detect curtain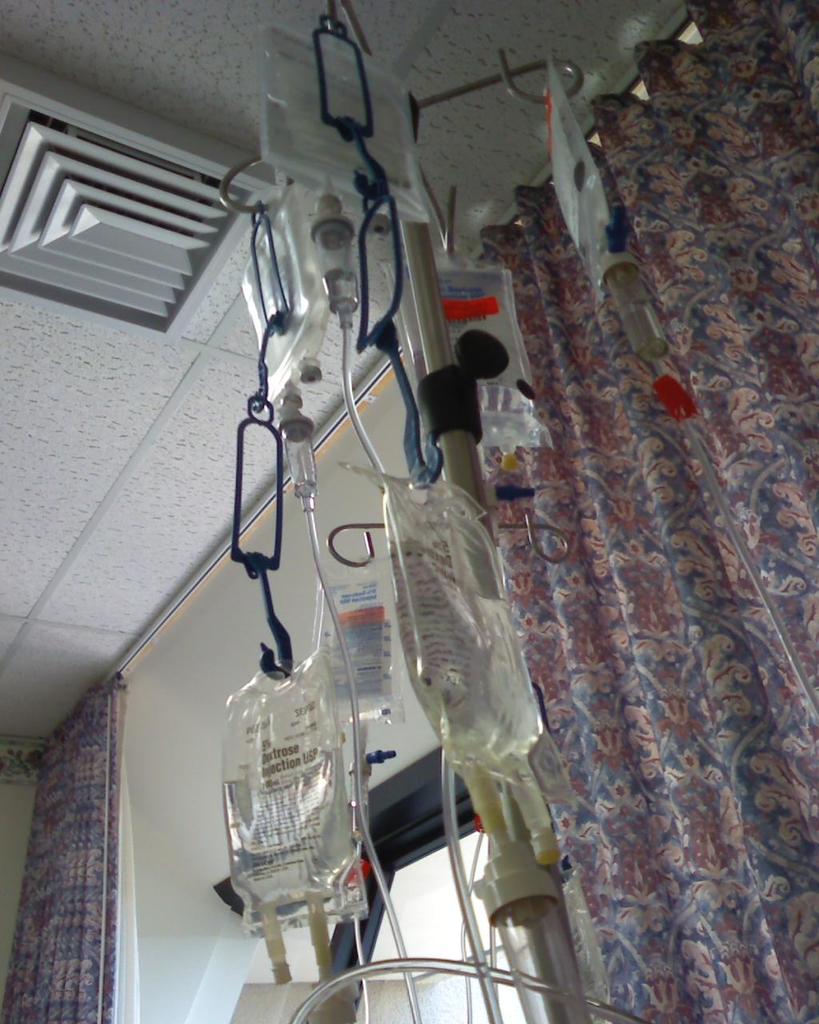
{"x1": 560, "y1": 50, "x2": 818, "y2": 1023}
